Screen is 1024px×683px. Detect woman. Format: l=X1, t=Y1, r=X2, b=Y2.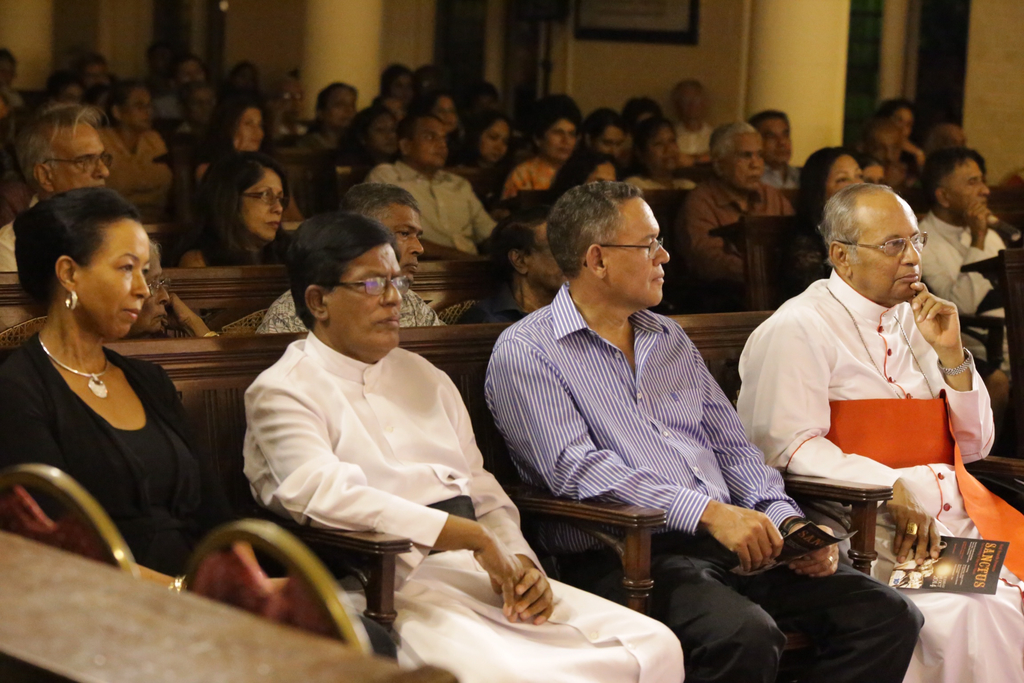
l=8, t=174, r=203, b=593.
